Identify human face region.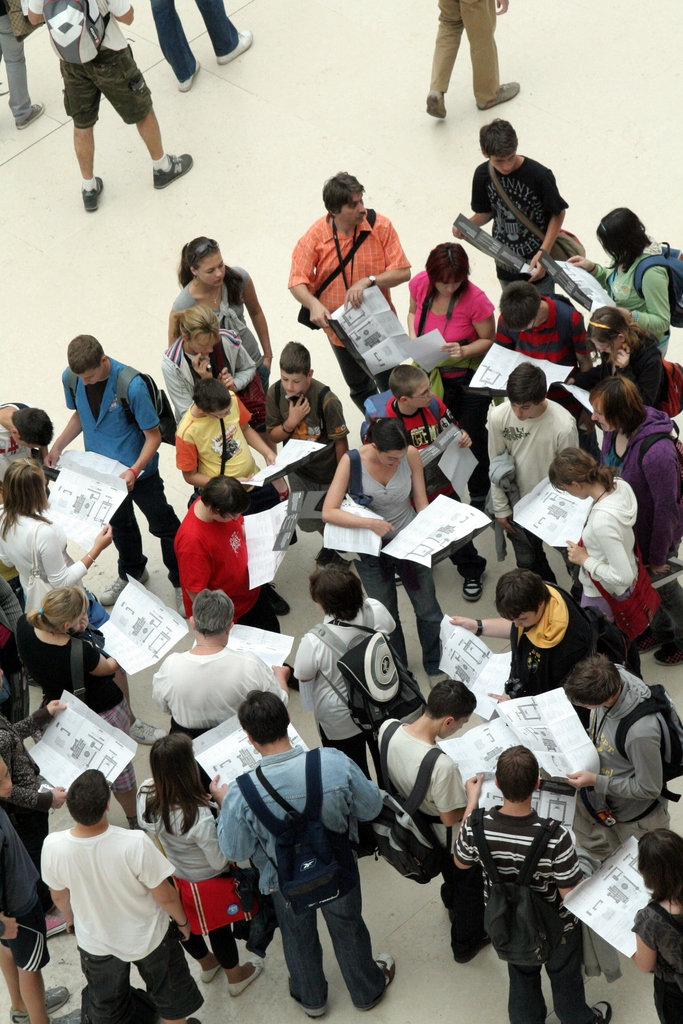
Region: crop(511, 393, 535, 422).
